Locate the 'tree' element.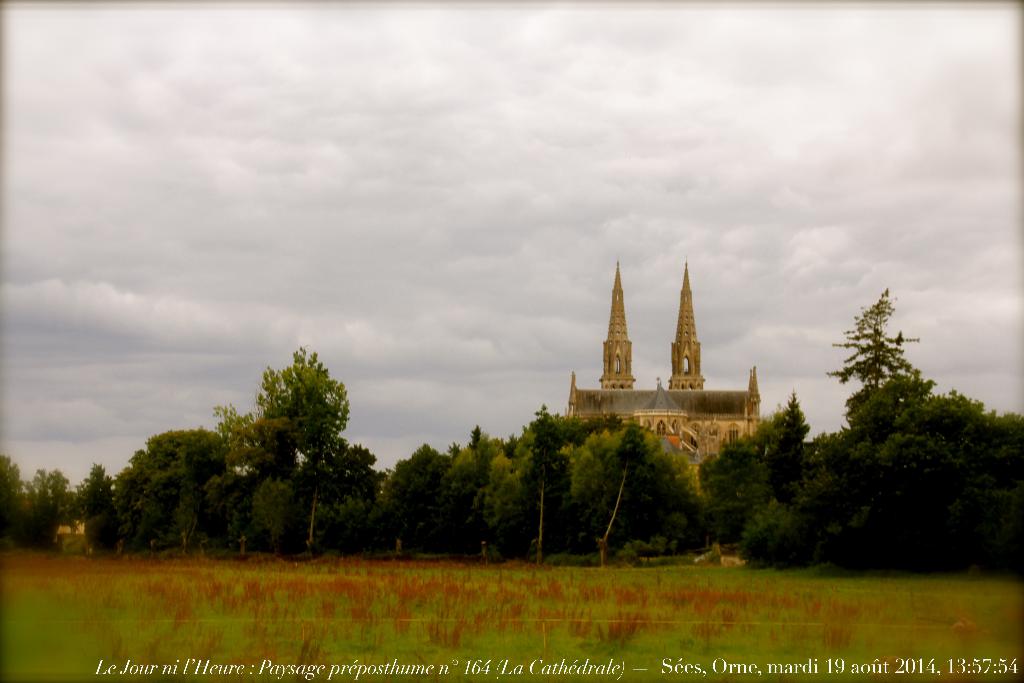
Element bbox: 828/290/927/425.
